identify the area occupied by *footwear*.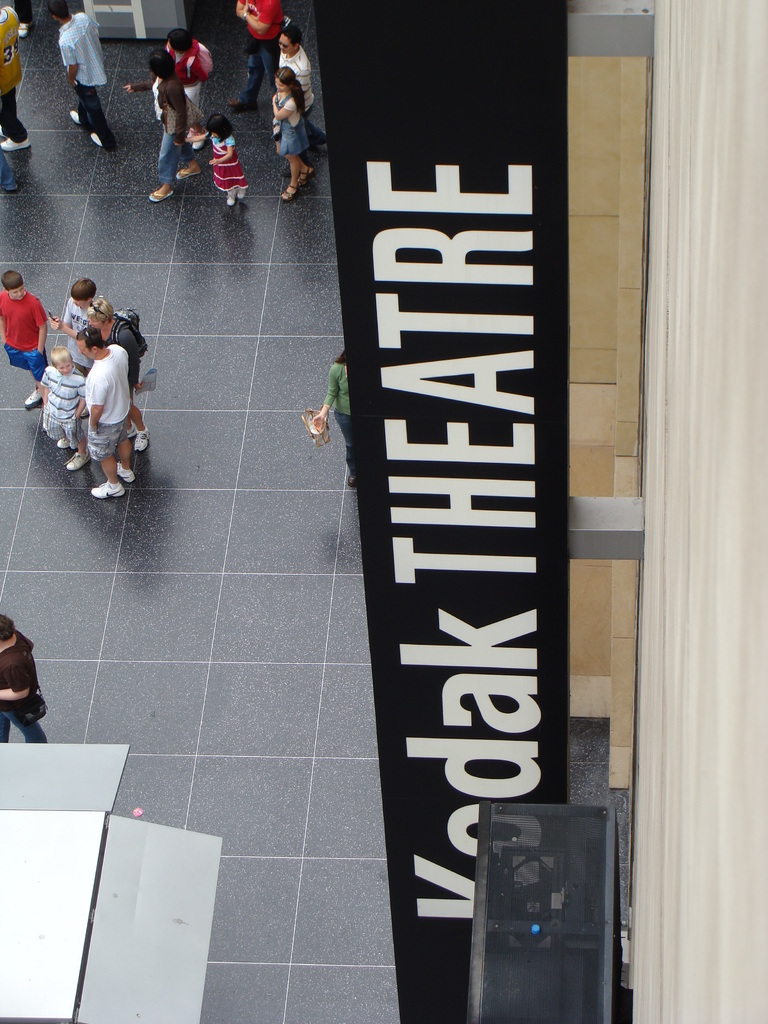
Area: (145,186,173,202).
